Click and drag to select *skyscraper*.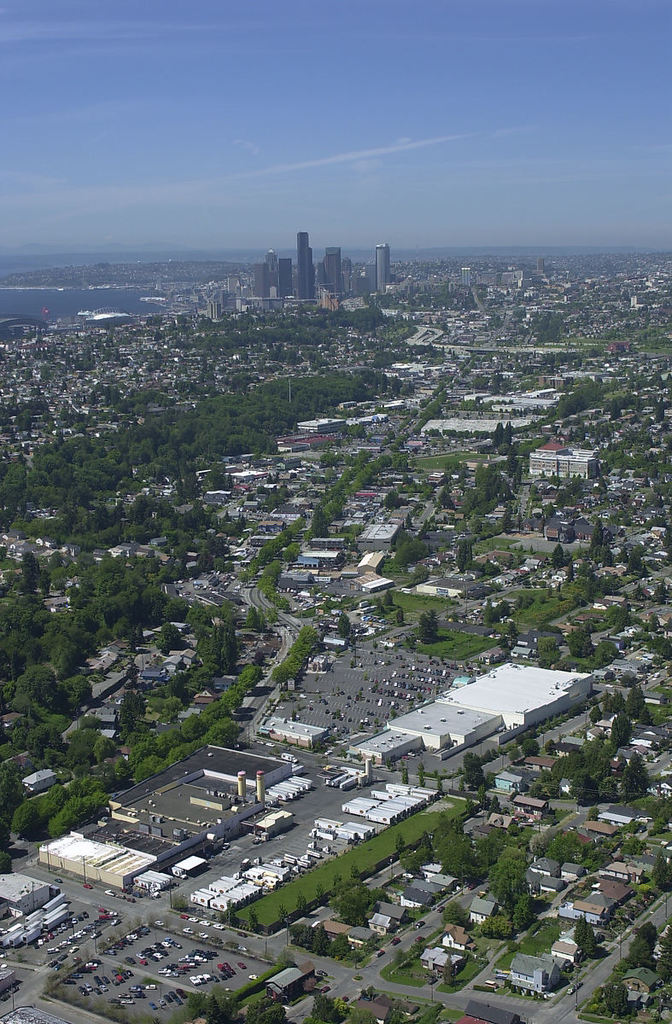
Selection: {"left": 298, "top": 232, "right": 313, "bottom": 295}.
